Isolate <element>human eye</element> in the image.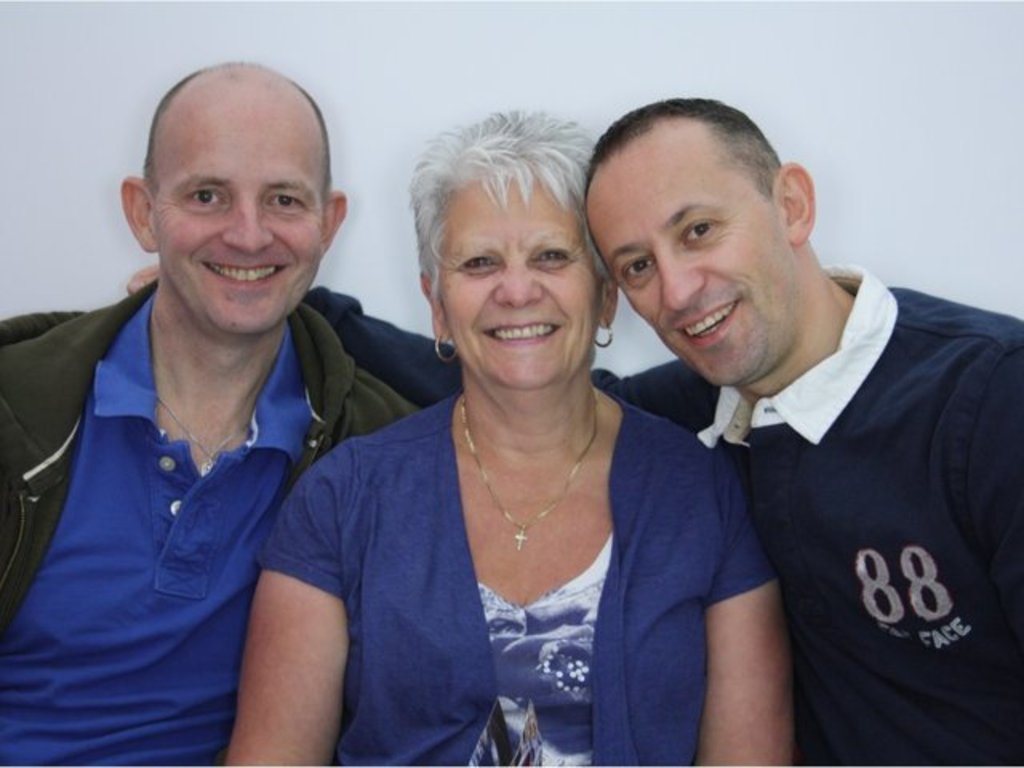
Isolated region: box(454, 250, 499, 278).
